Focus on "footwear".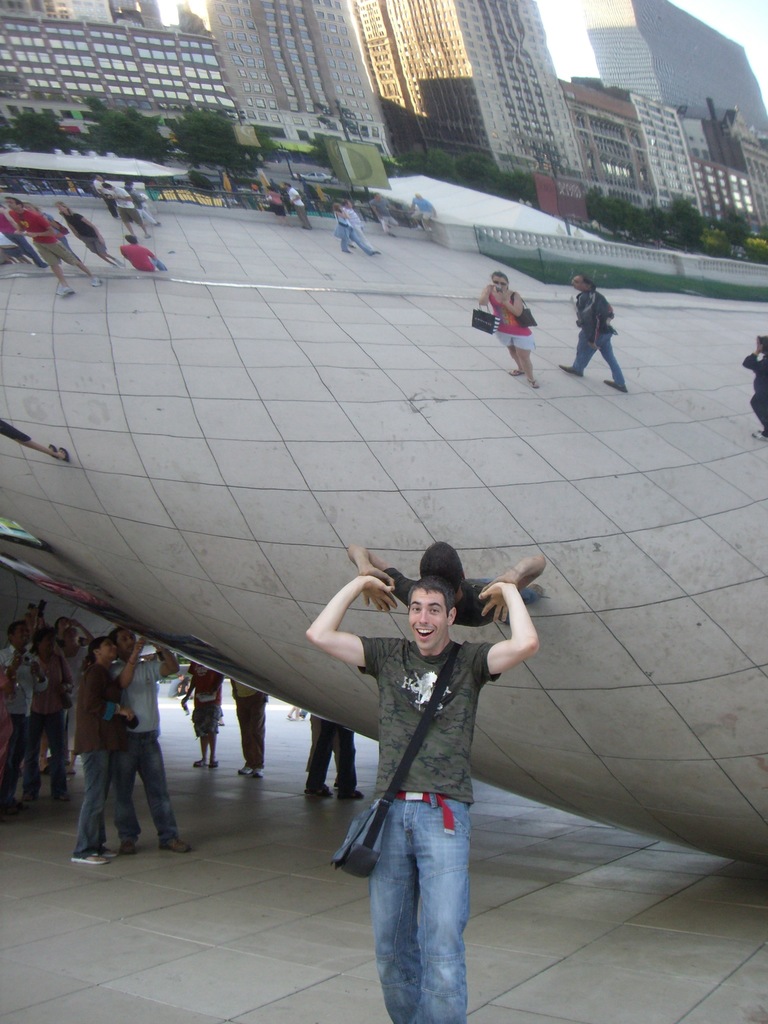
Focused at crop(114, 840, 135, 861).
